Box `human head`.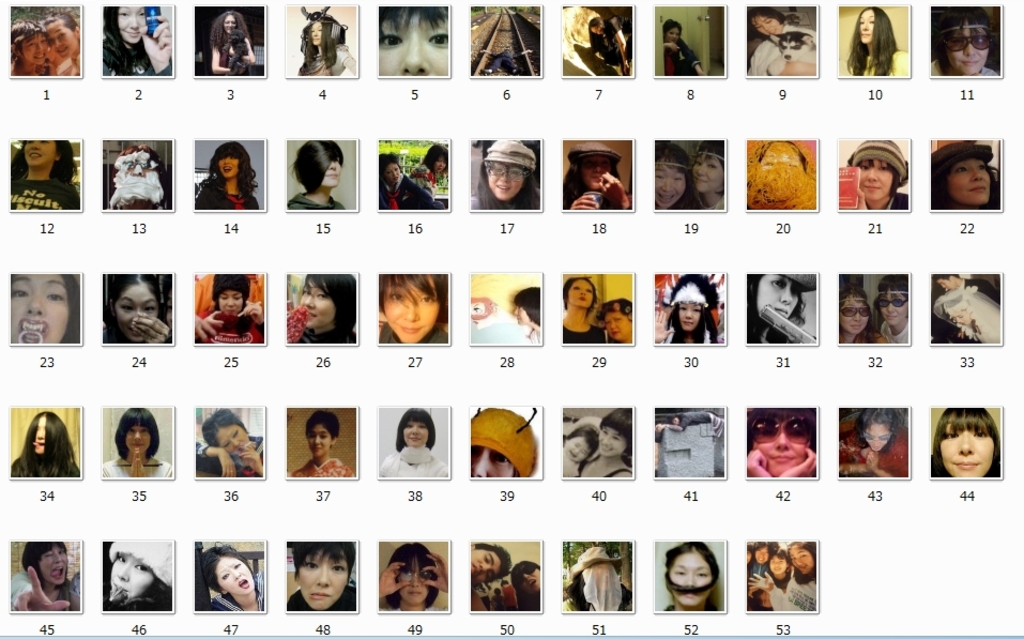
660 16 679 43.
